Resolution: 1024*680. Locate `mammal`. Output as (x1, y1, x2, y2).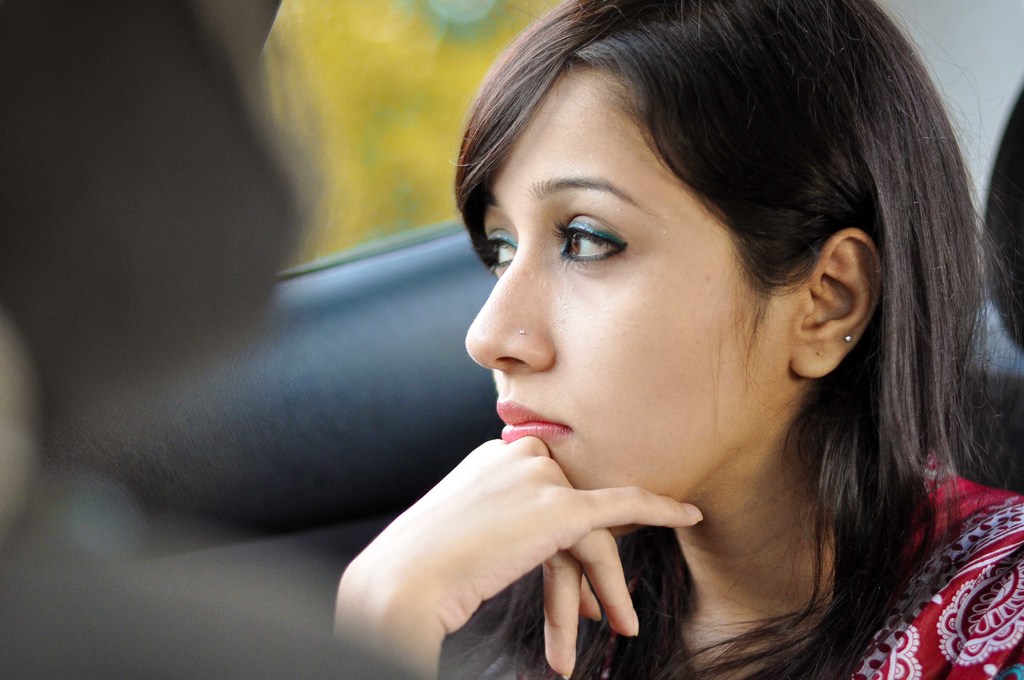
(288, 0, 1019, 634).
